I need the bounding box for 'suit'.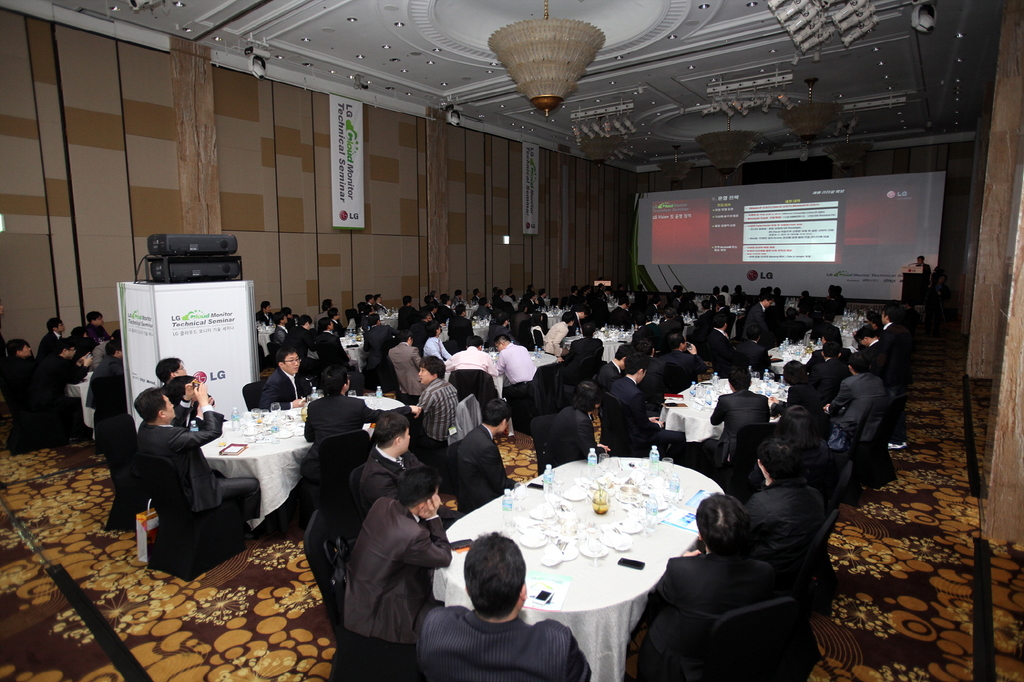
Here it is: detection(359, 441, 463, 547).
